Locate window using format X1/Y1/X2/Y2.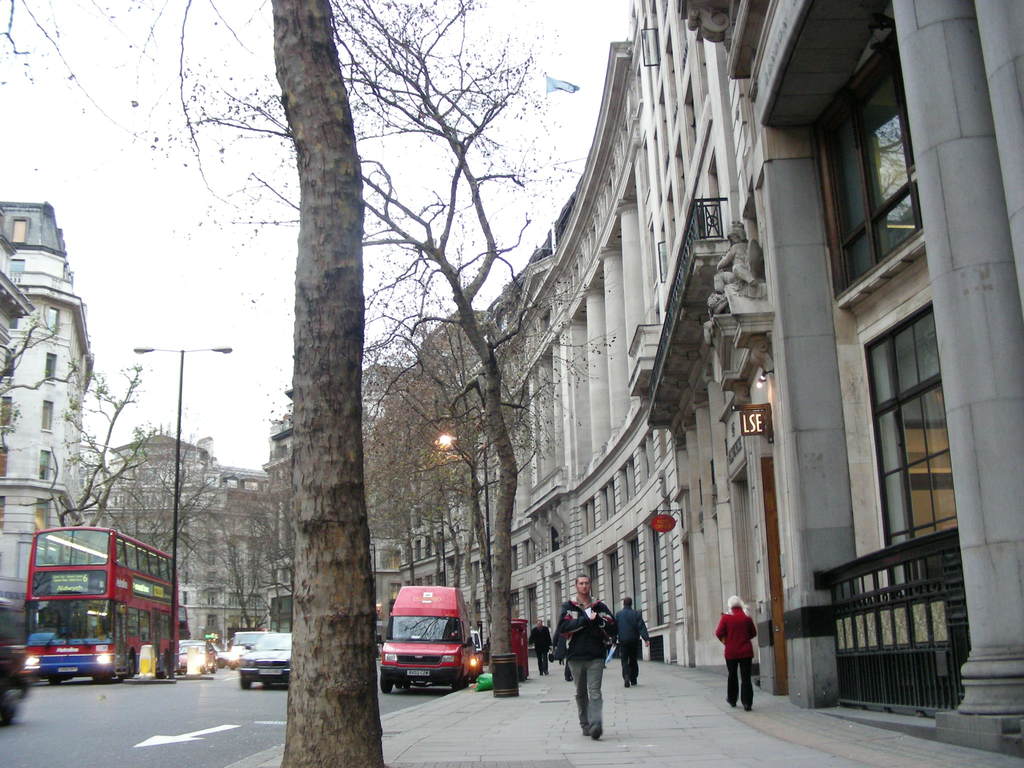
44/352/54/381.
